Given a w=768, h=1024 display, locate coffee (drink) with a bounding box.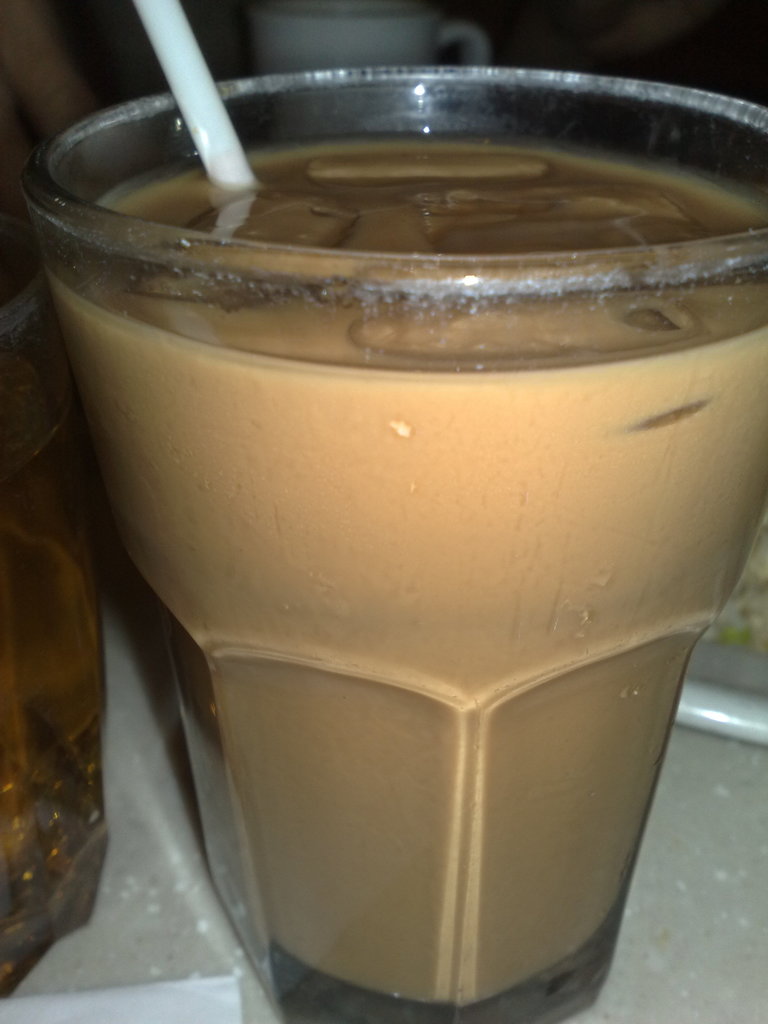
Located: 46 123 767 1004.
